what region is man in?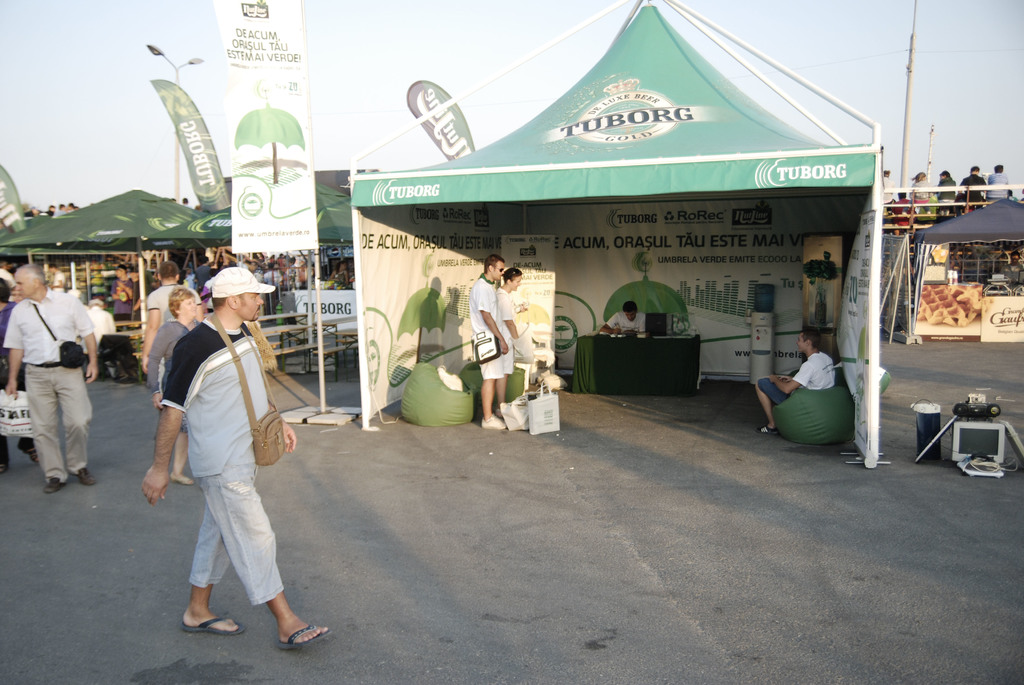
143, 258, 202, 415.
